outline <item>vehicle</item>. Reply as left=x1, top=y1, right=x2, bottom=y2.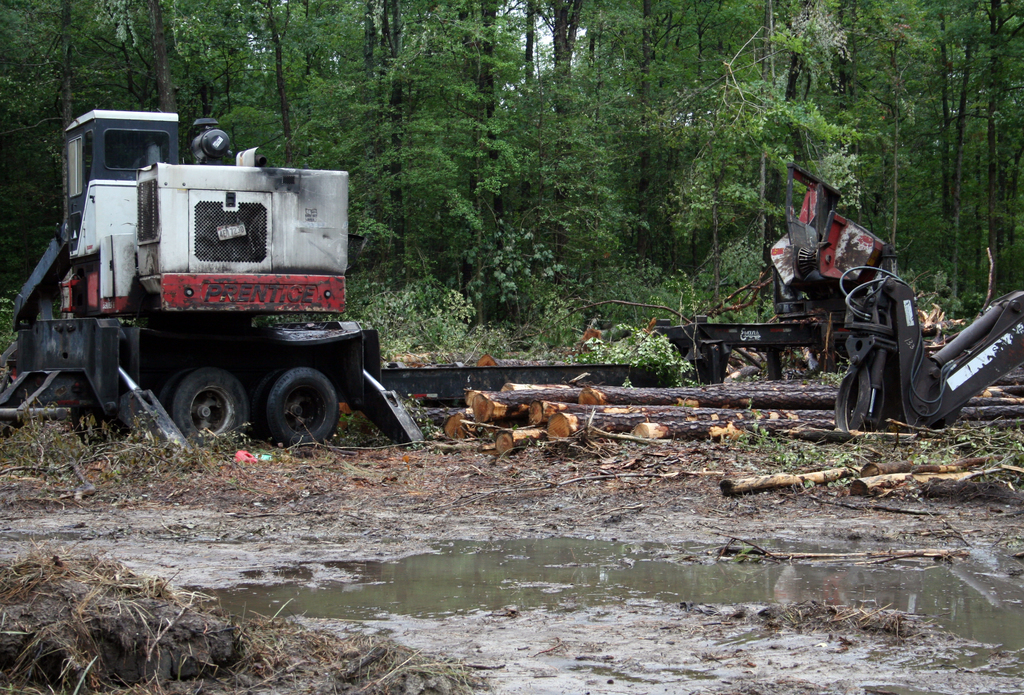
left=0, top=109, right=425, bottom=463.
